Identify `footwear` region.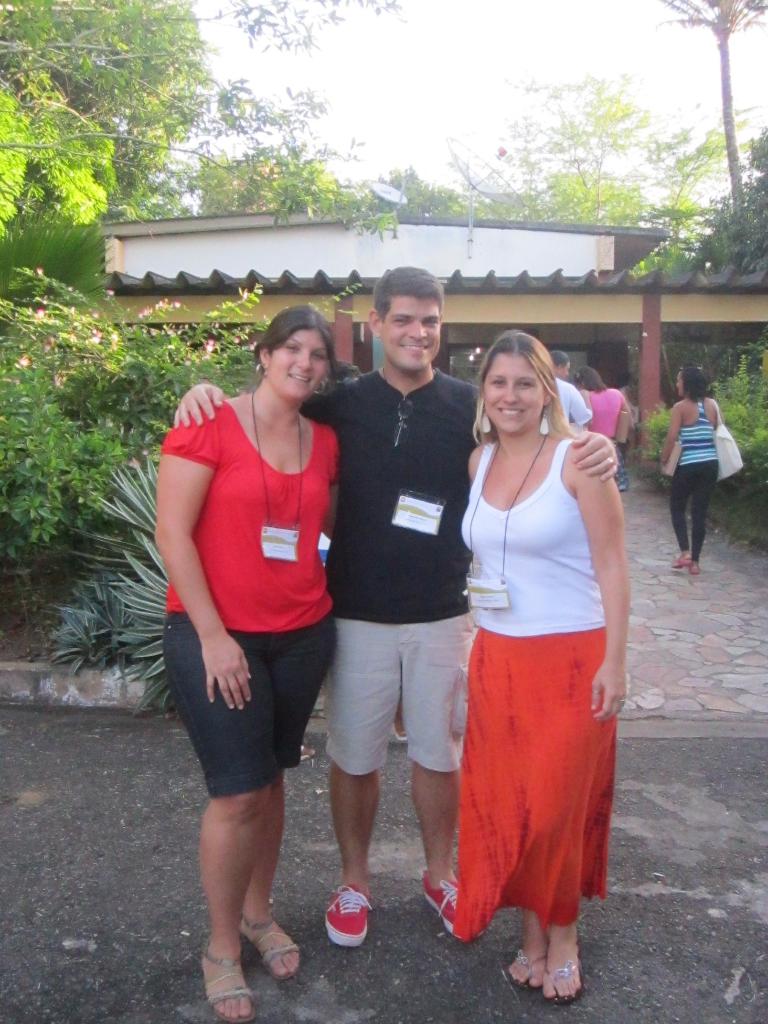
Region: BBox(671, 552, 690, 568).
